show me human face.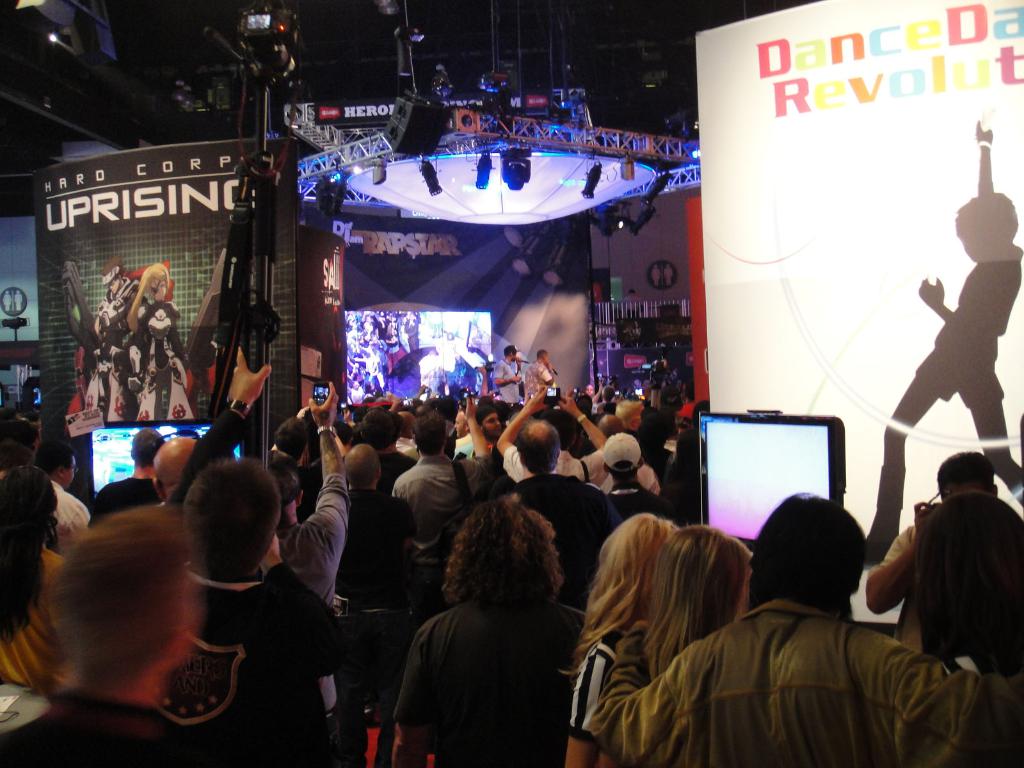
human face is here: (x1=153, y1=278, x2=170, y2=301).
